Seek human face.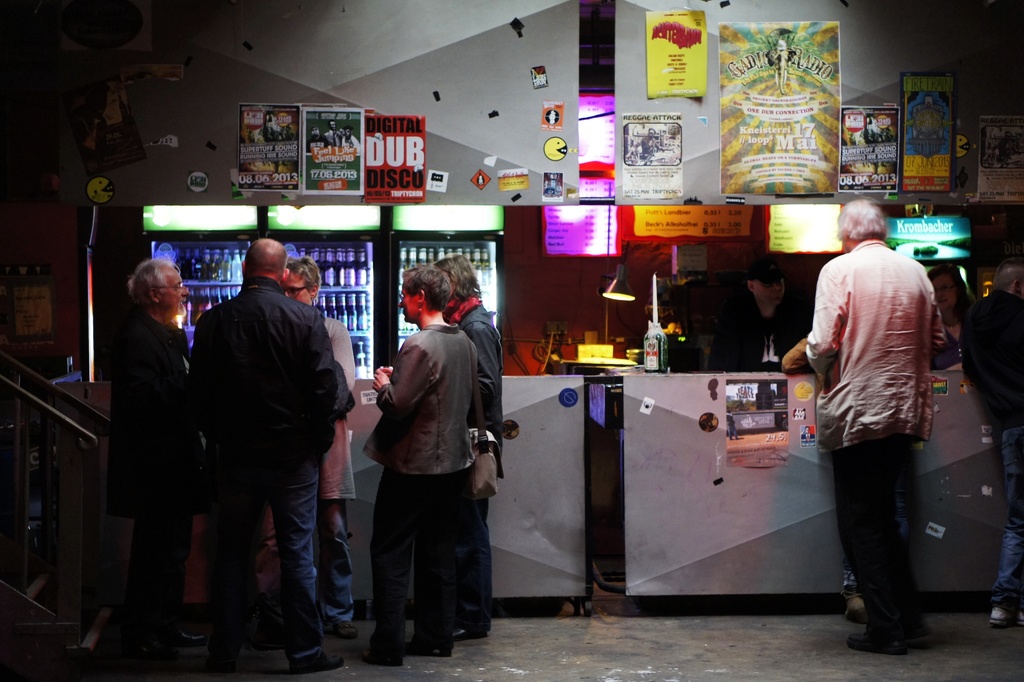
bbox=(751, 278, 787, 304).
